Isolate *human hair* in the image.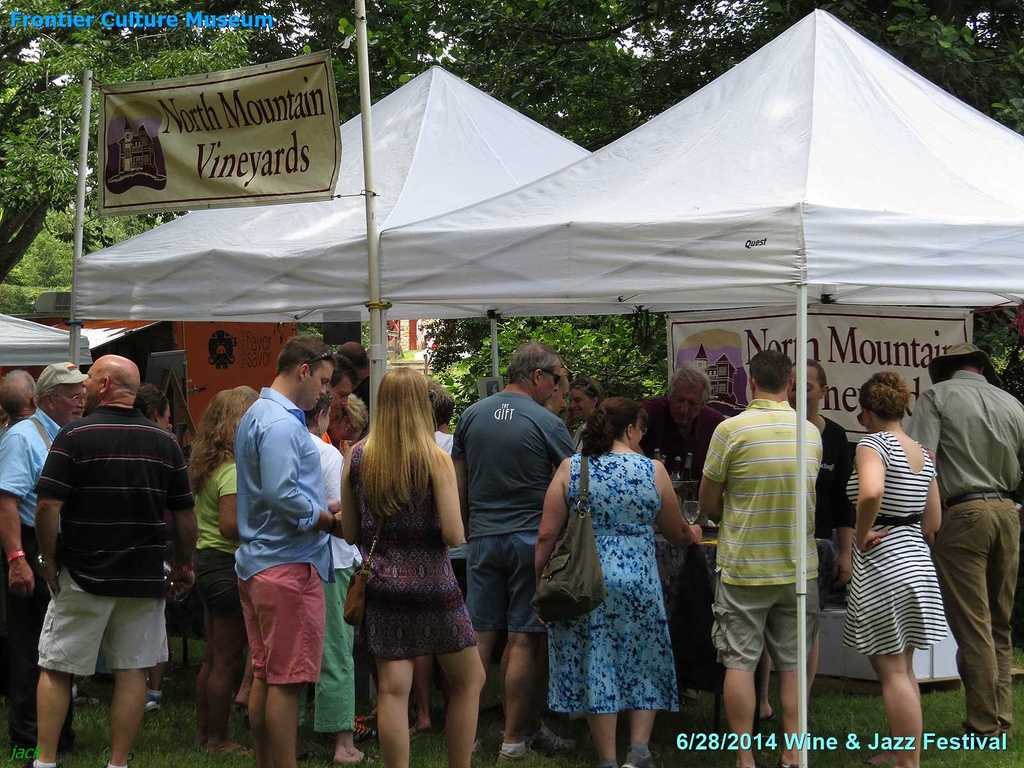
Isolated region: rect(751, 348, 793, 394).
